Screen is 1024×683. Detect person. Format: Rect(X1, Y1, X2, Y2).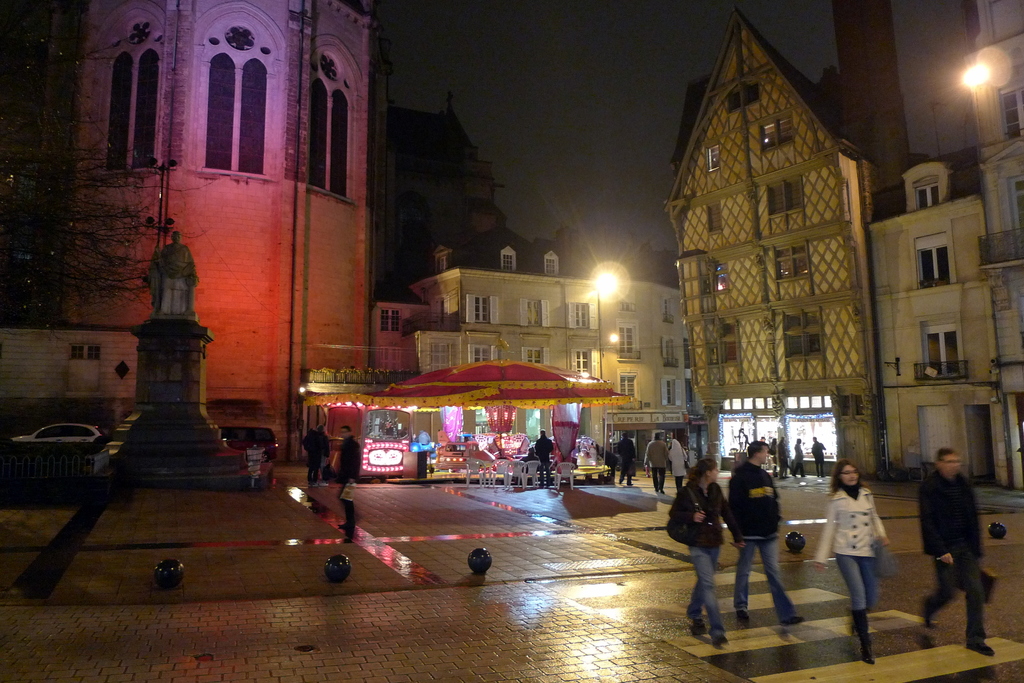
Rect(533, 435, 553, 485).
